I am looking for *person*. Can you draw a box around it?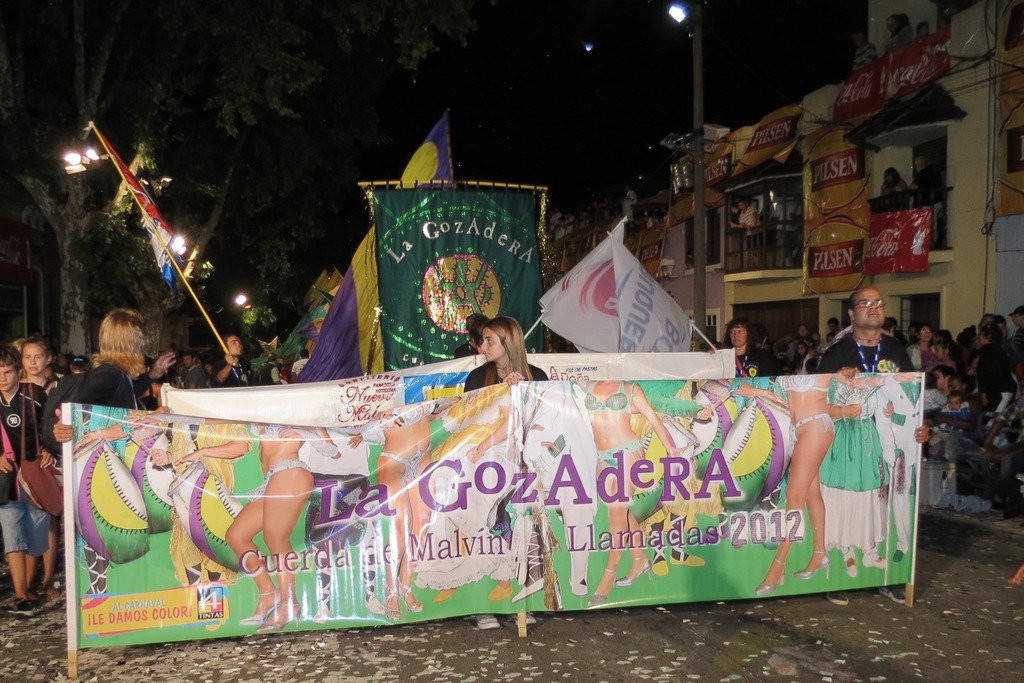
Sure, the bounding box is box=[822, 286, 922, 445].
